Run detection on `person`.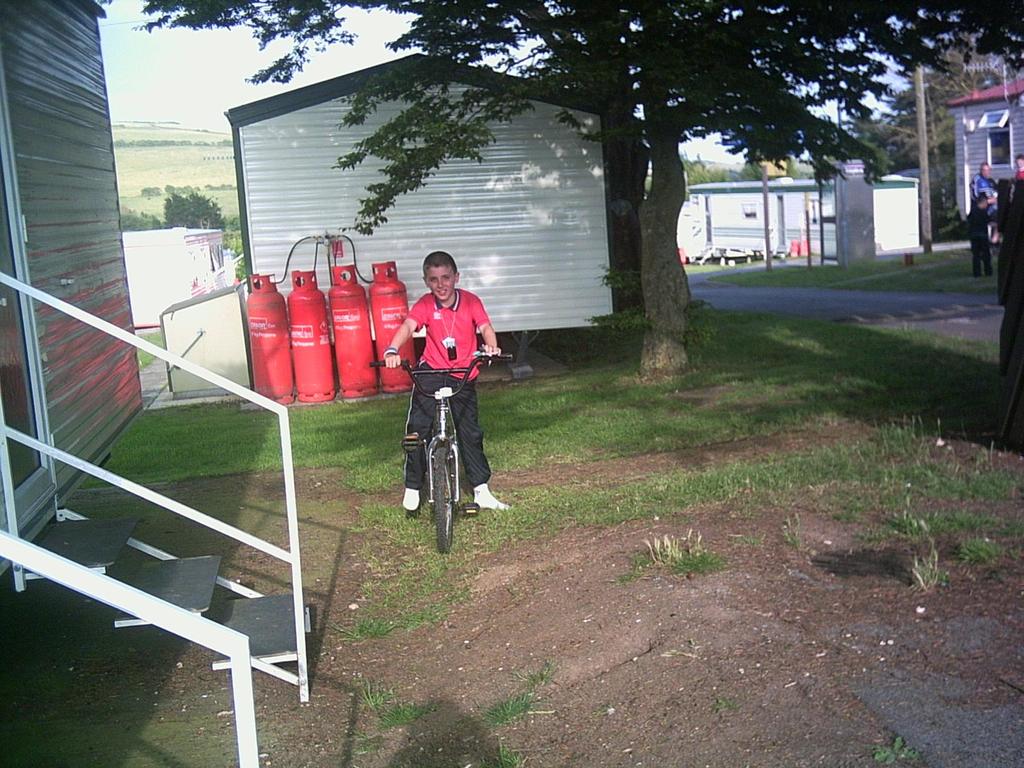
Result: select_region(975, 191, 999, 282).
